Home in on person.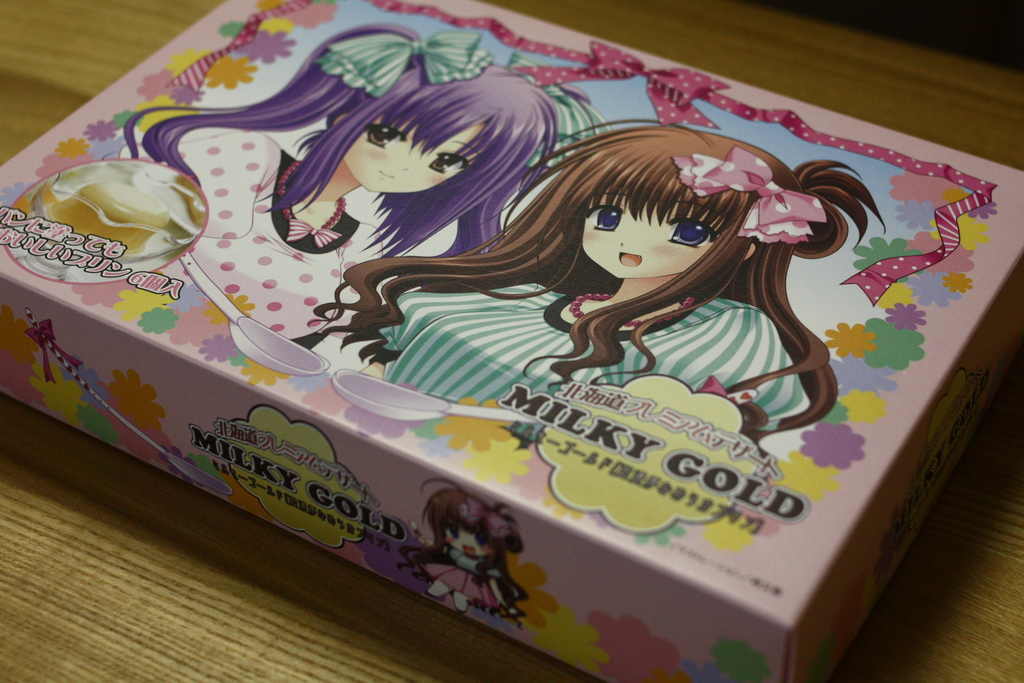
Homed in at 131,37,614,345.
